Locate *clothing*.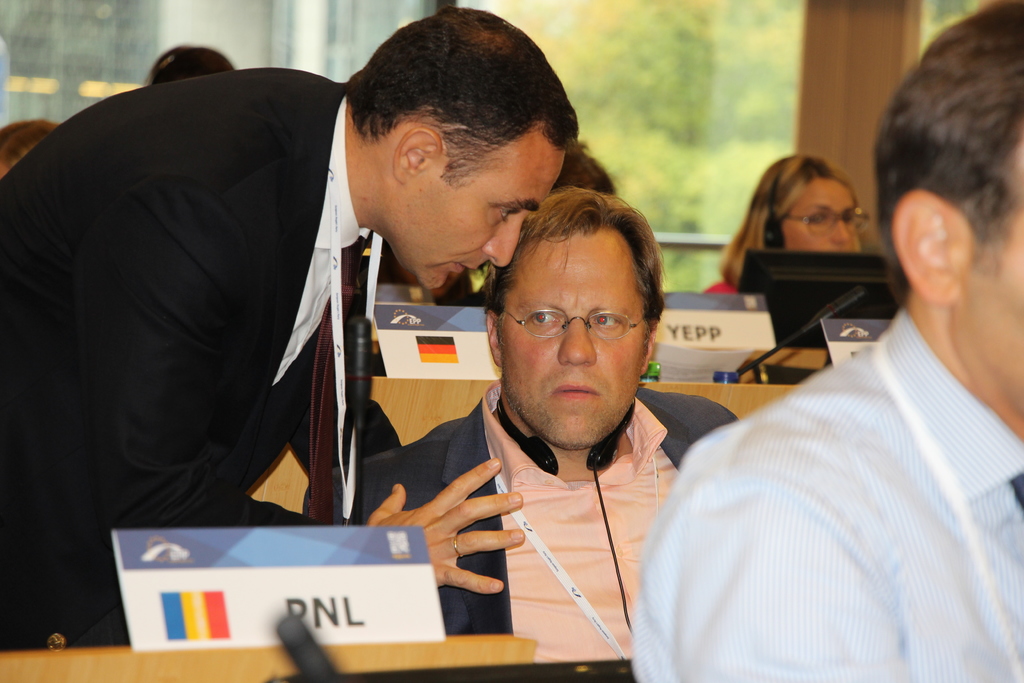
Bounding box: rect(710, 280, 747, 295).
